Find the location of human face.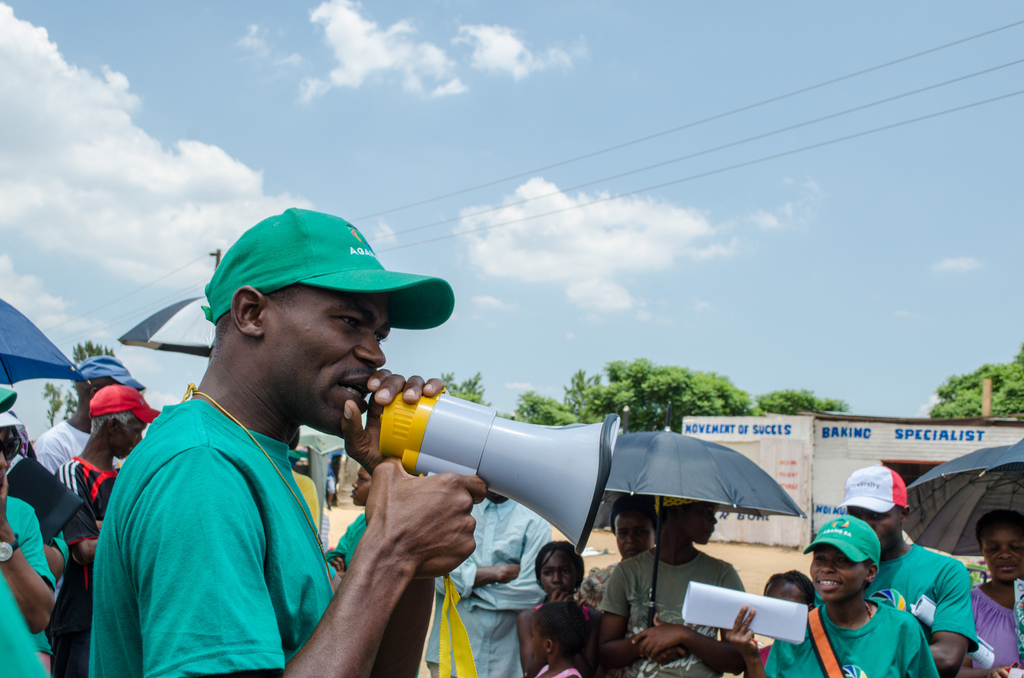
Location: (613, 508, 655, 558).
